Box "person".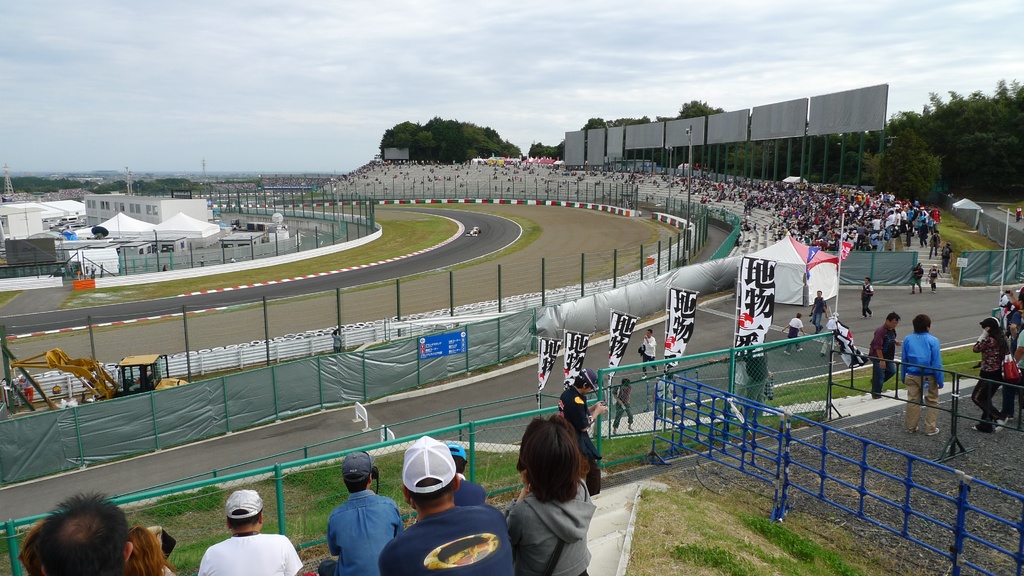
x1=808 y1=288 x2=829 y2=338.
